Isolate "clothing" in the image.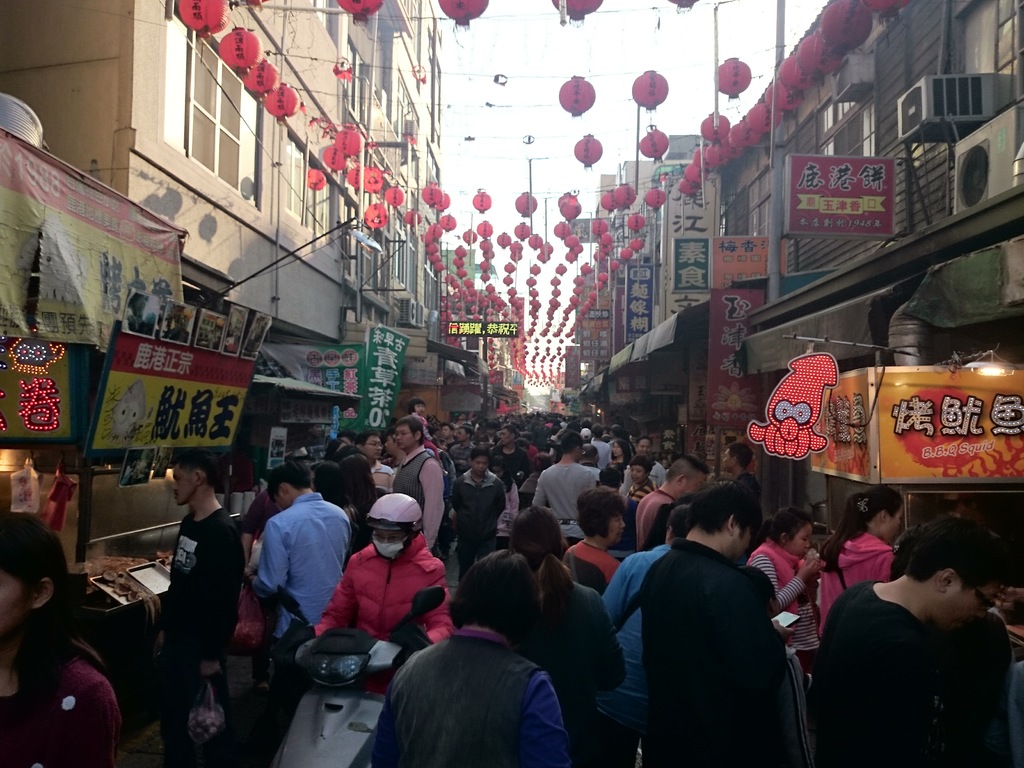
Isolated region: [632, 528, 779, 767].
